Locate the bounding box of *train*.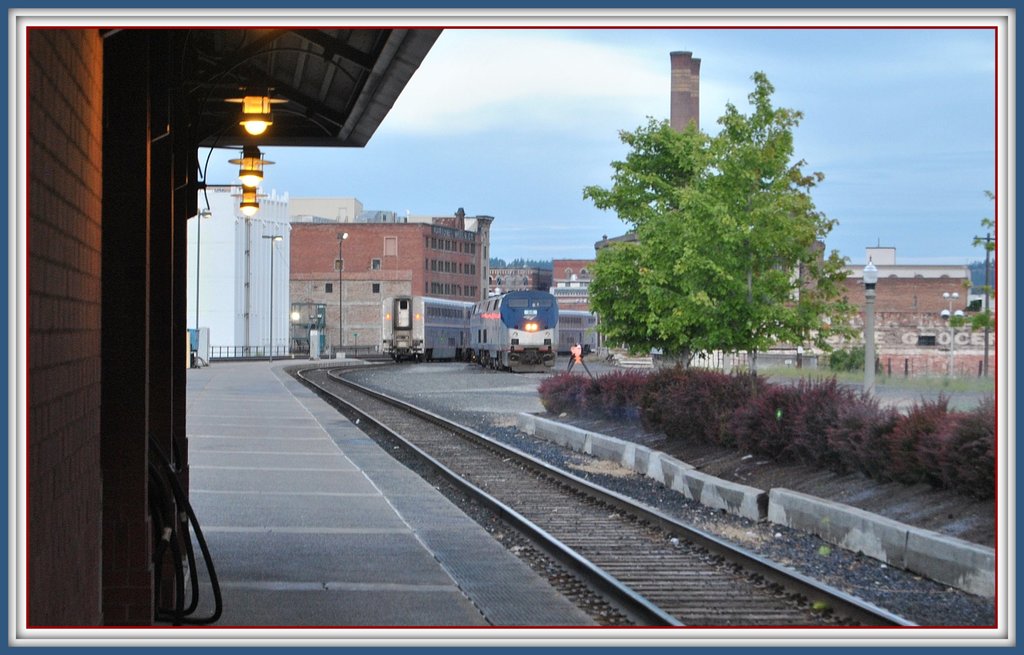
Bounding box: bbox(472, 290, 604, 370).
